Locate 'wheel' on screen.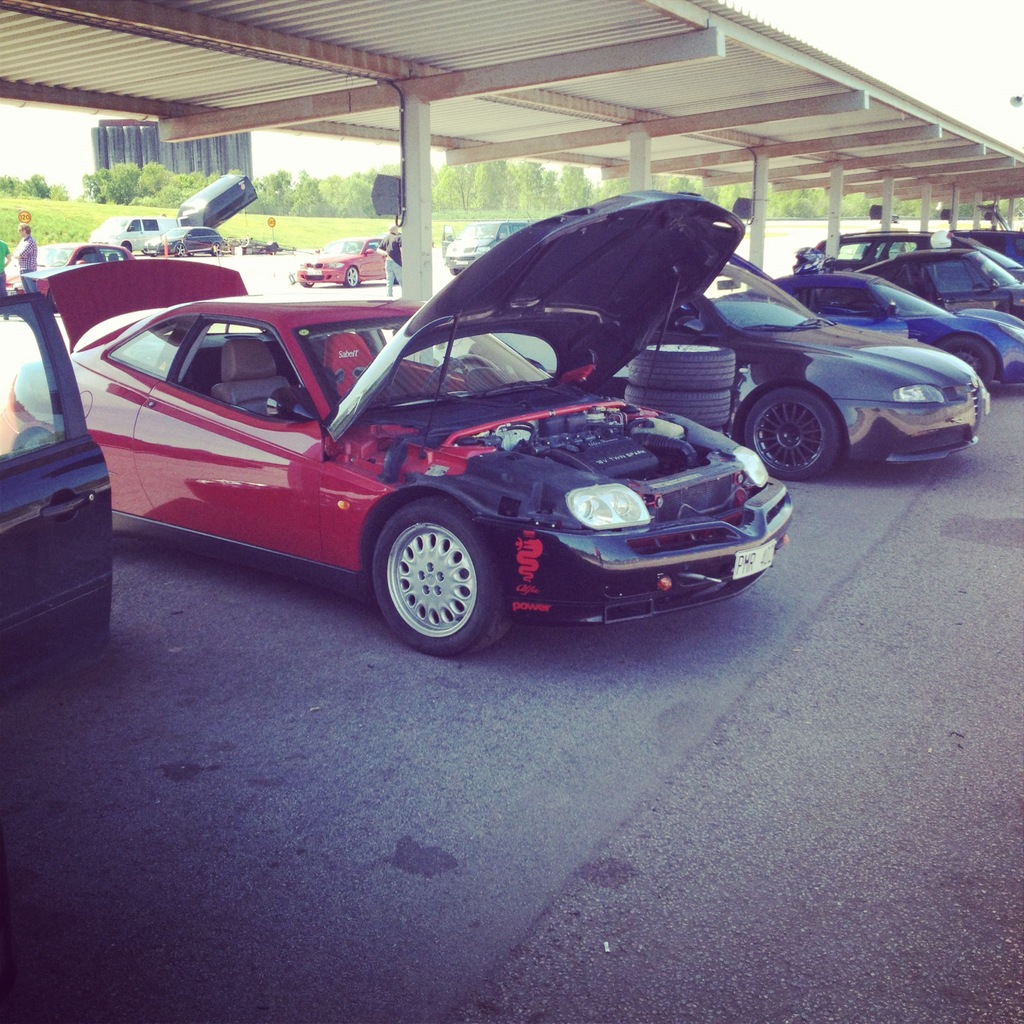
On screen at (left=927, top=333, right=996, bottom=396).
